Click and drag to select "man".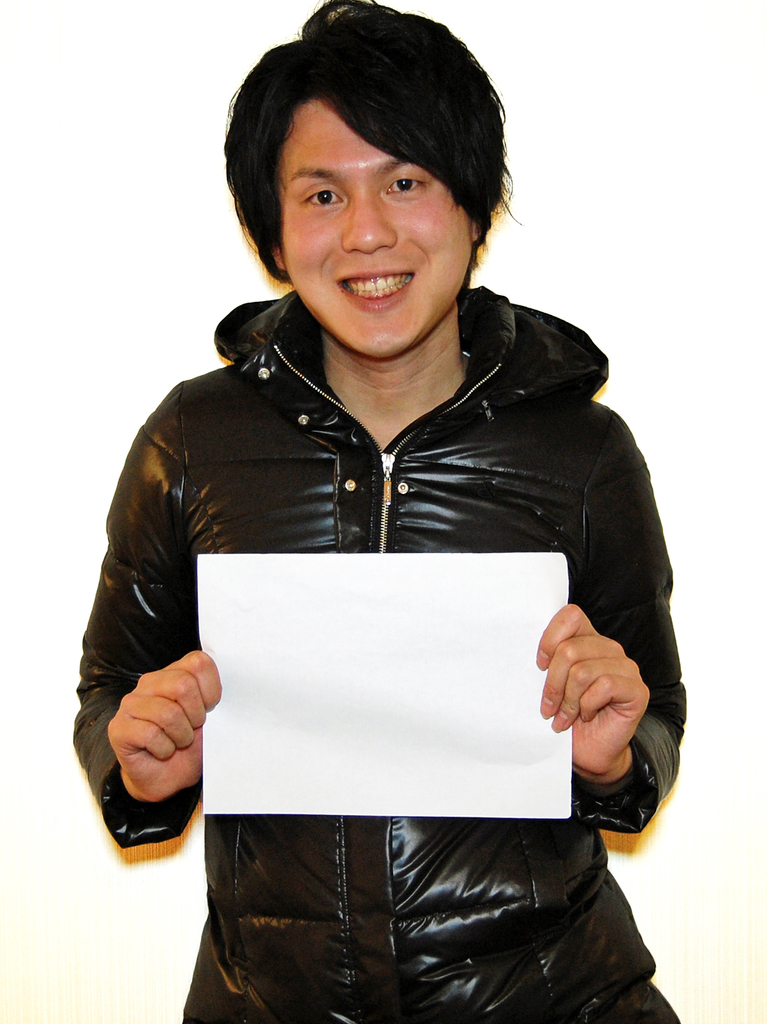
Selection: BBox(69, 0, 687, 1023).
